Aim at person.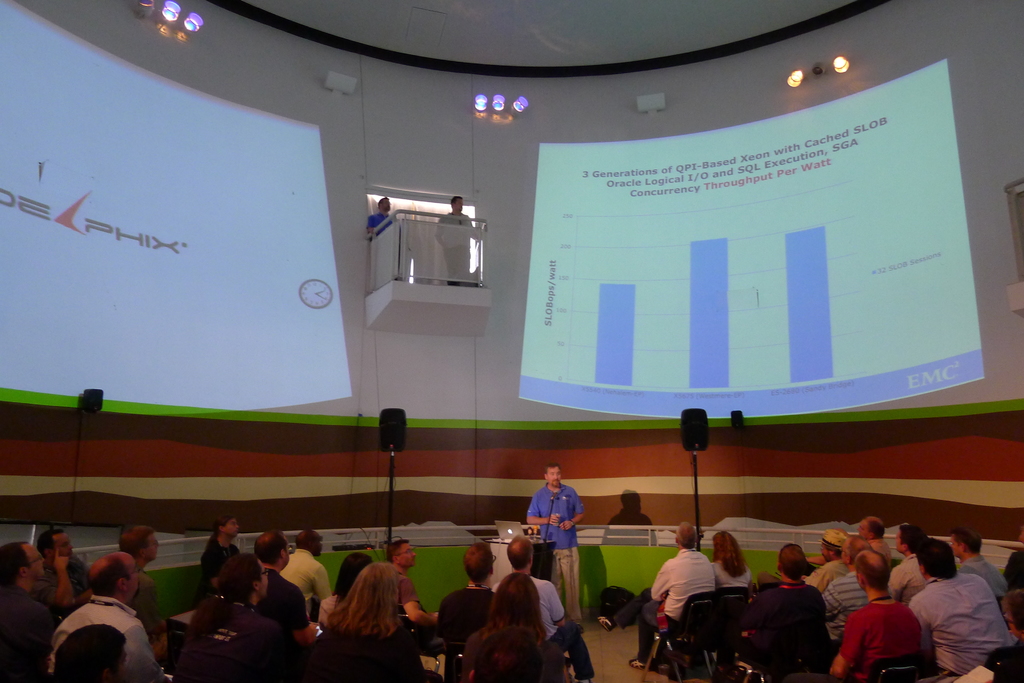
Aimed at 907/537/1013/675.
